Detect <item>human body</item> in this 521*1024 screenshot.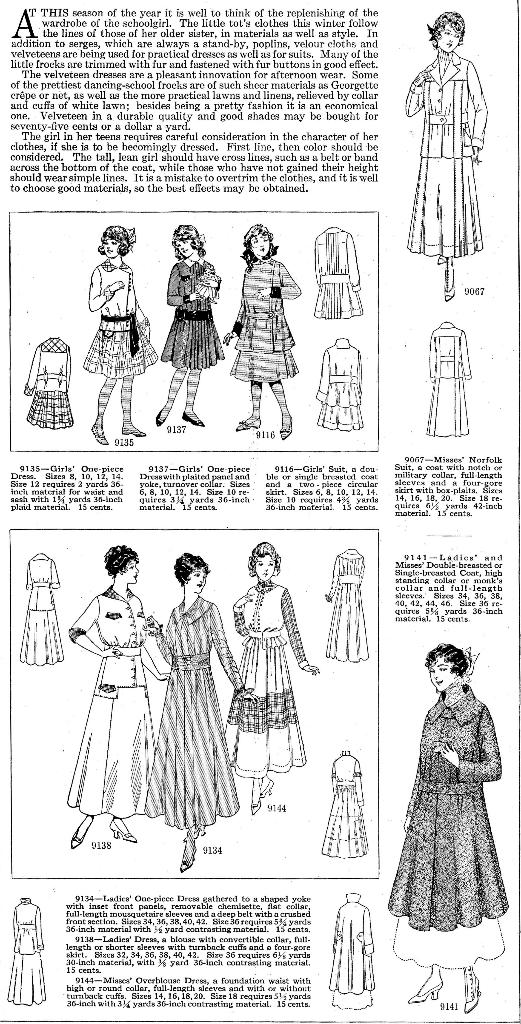
Detection: locate(230, 584, 316, 820).
